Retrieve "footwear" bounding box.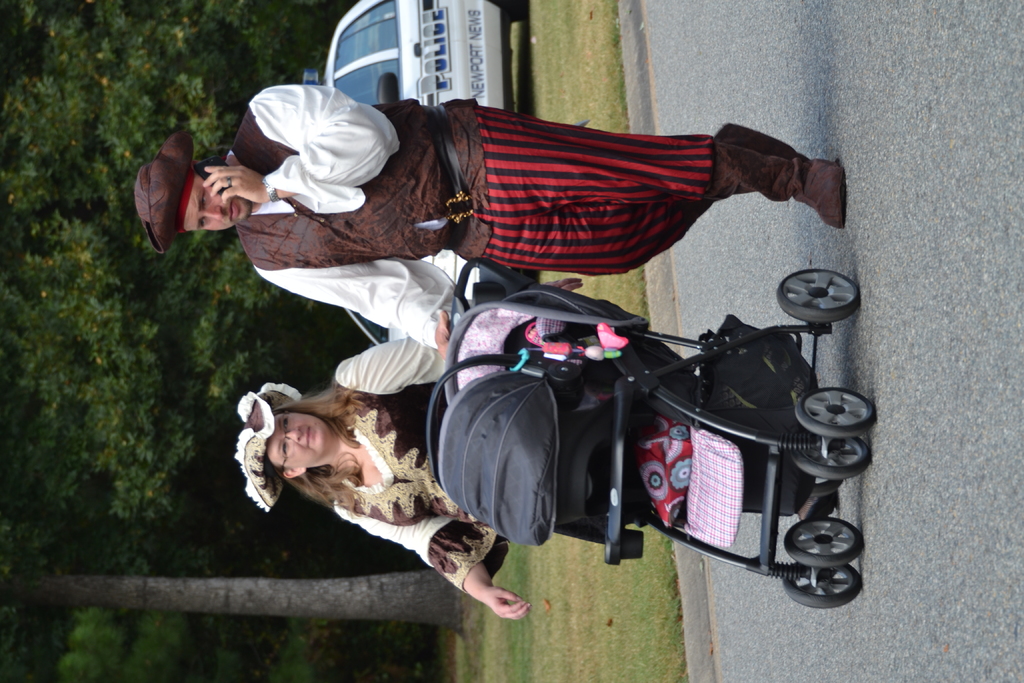
Bounding box: box(708, 122, 849, 233).
